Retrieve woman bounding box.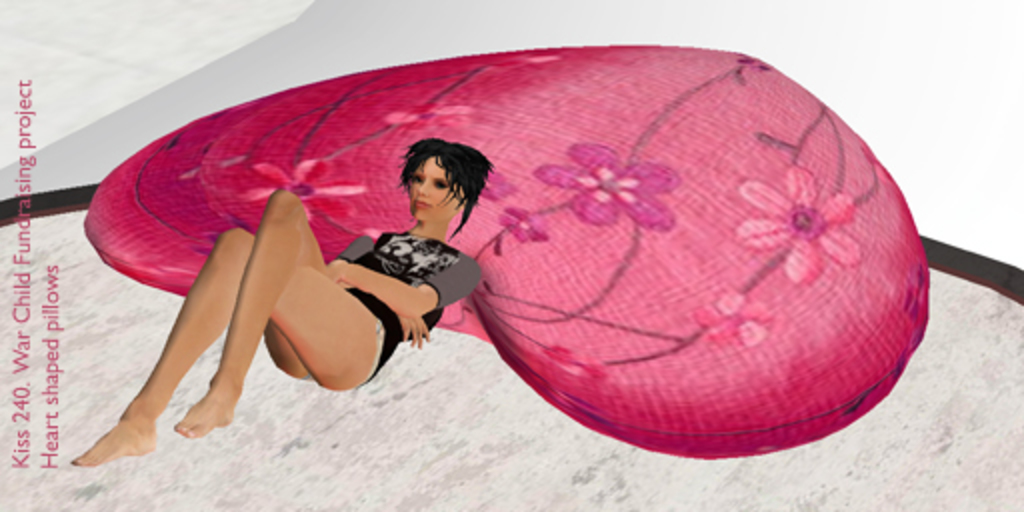
Bounding box: (left=82, top=116, right=458, bottom=444).
